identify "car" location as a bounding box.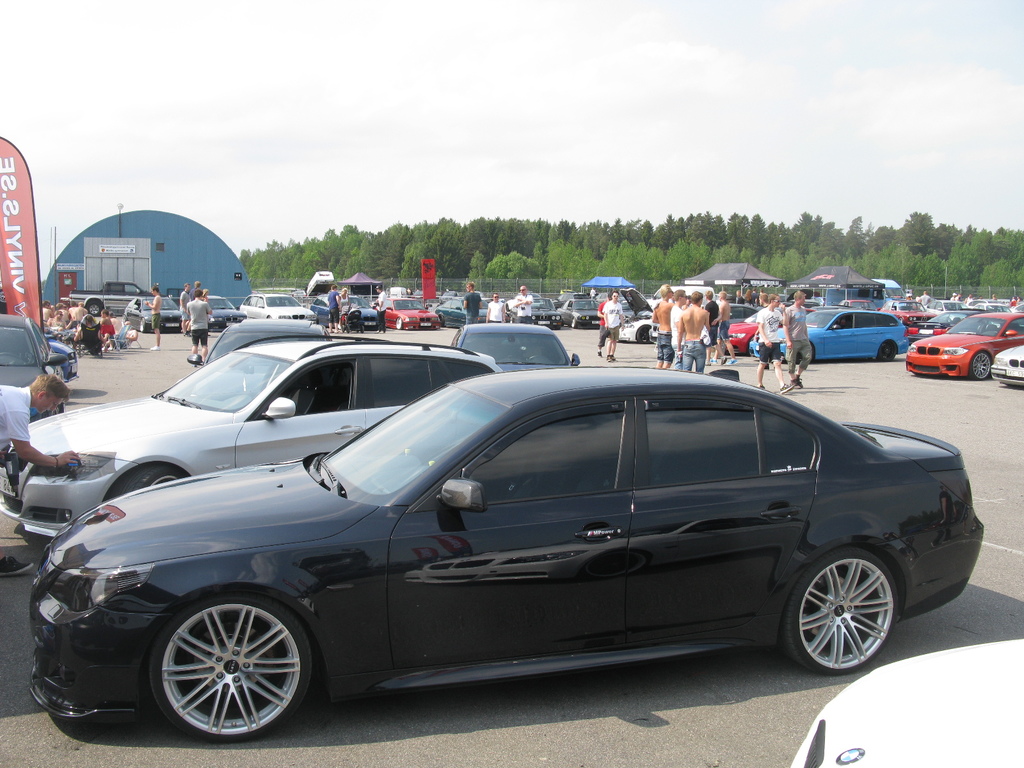
detection(924, 300, 972, 321).
